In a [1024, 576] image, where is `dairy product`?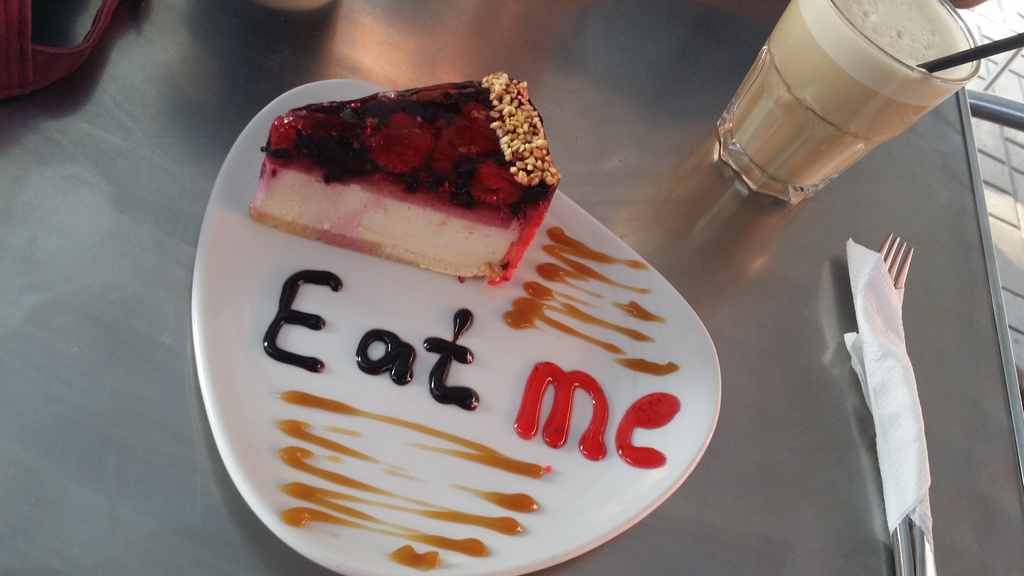
x1=726, y1=7, x2=976, y2=200.
